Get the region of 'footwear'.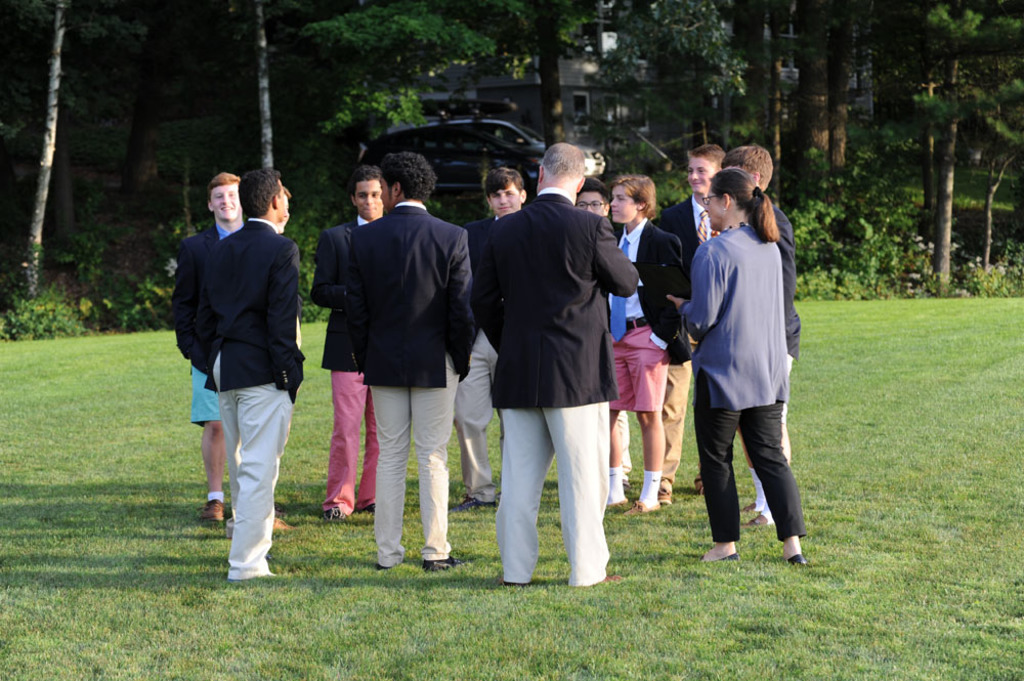
x1=740 y1=511 x2=767 y2=528.
